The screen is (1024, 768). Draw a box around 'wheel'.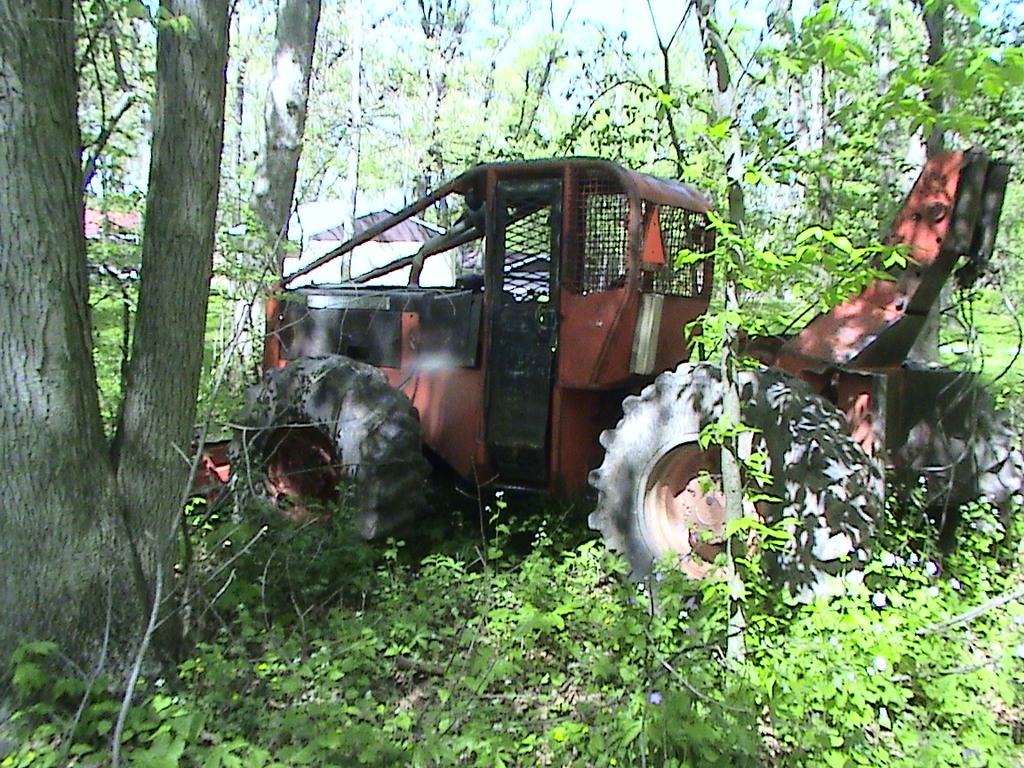
bbox=[901, 365, 1023, 593].
